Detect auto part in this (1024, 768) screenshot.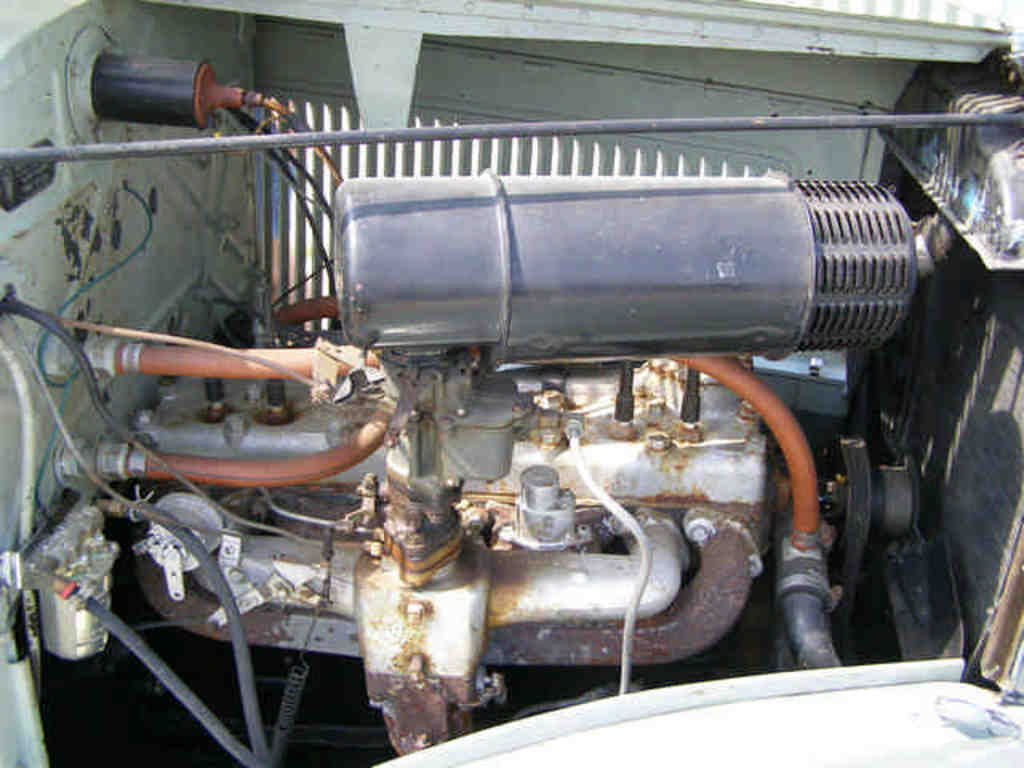
Detection: (left=336, top=182, right=912, bottom=363).
